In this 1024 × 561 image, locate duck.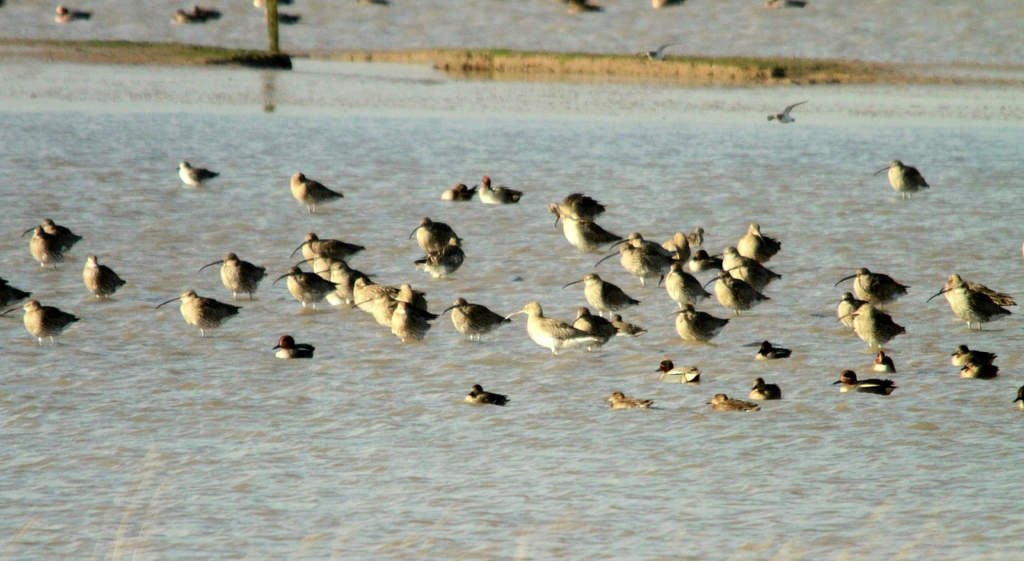
Bounding box: box(962, 354, 1003, 383).
